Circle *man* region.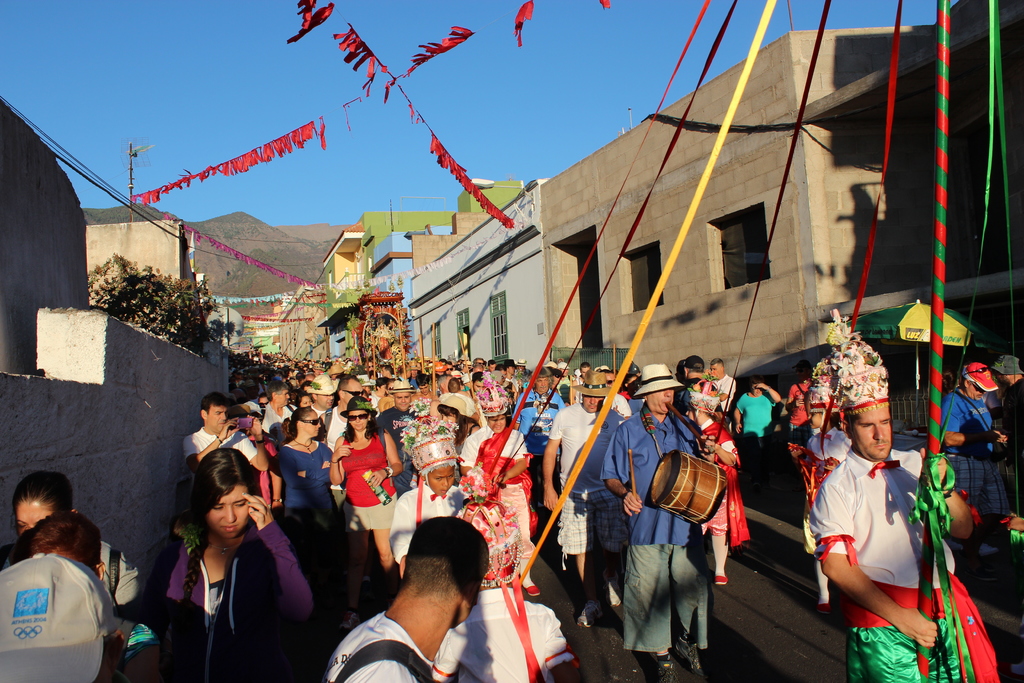
Region: l=181, t=398, r=268, b=478.
